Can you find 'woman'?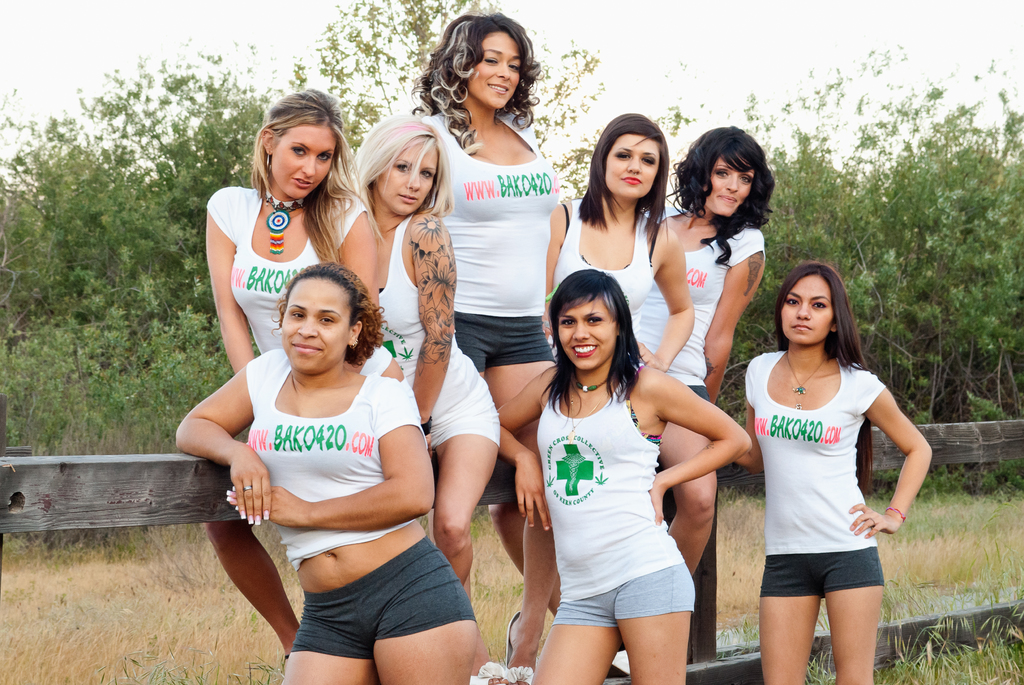
Yes, bounding box: (x1=546, y1=109, x2=695, y2=614).
